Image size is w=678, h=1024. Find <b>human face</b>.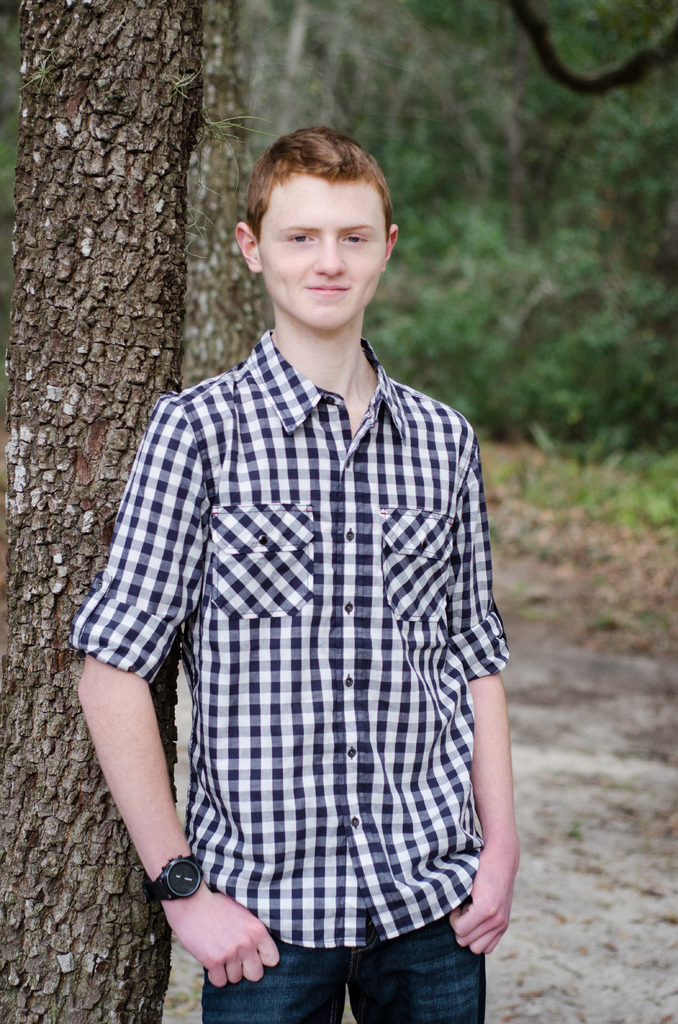
(x1=258, y1=172, x2=383, y2=317).
